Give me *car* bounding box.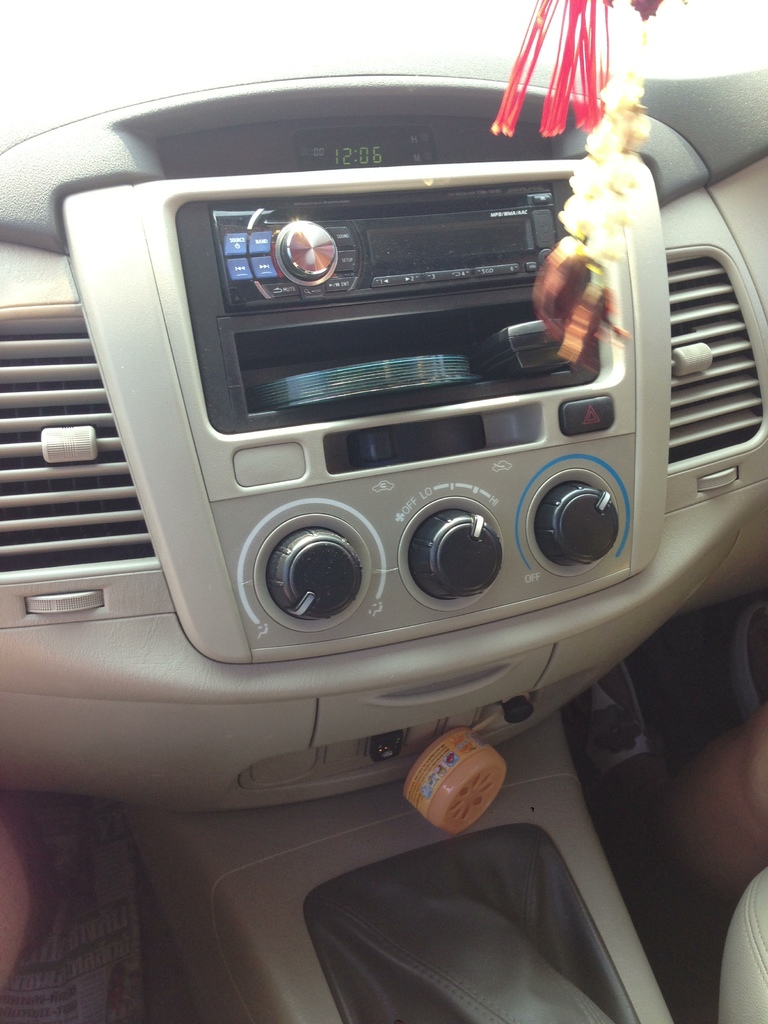
<box>0,0,760,967</box>.
